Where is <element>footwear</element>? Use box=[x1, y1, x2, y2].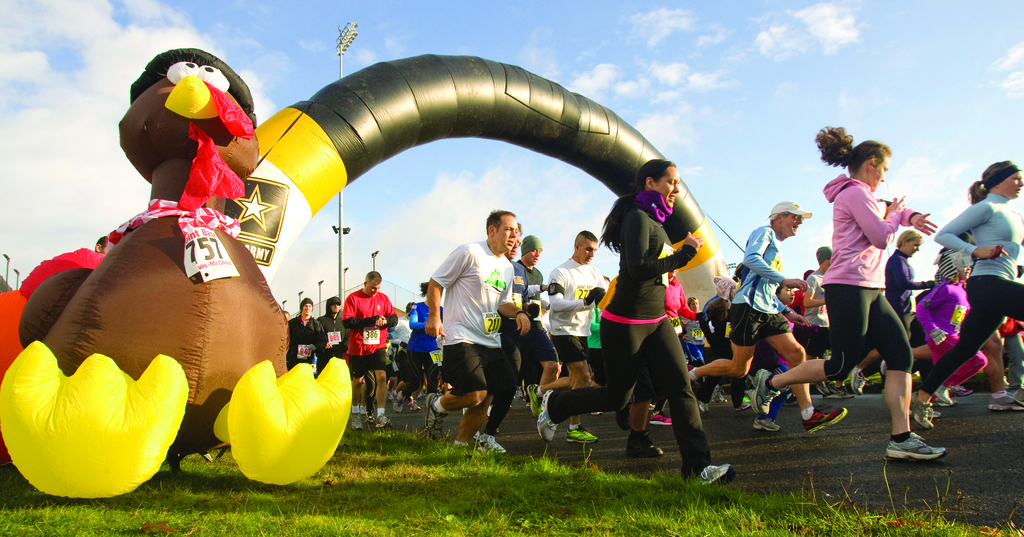
box=[459, 416, 471, 450].
